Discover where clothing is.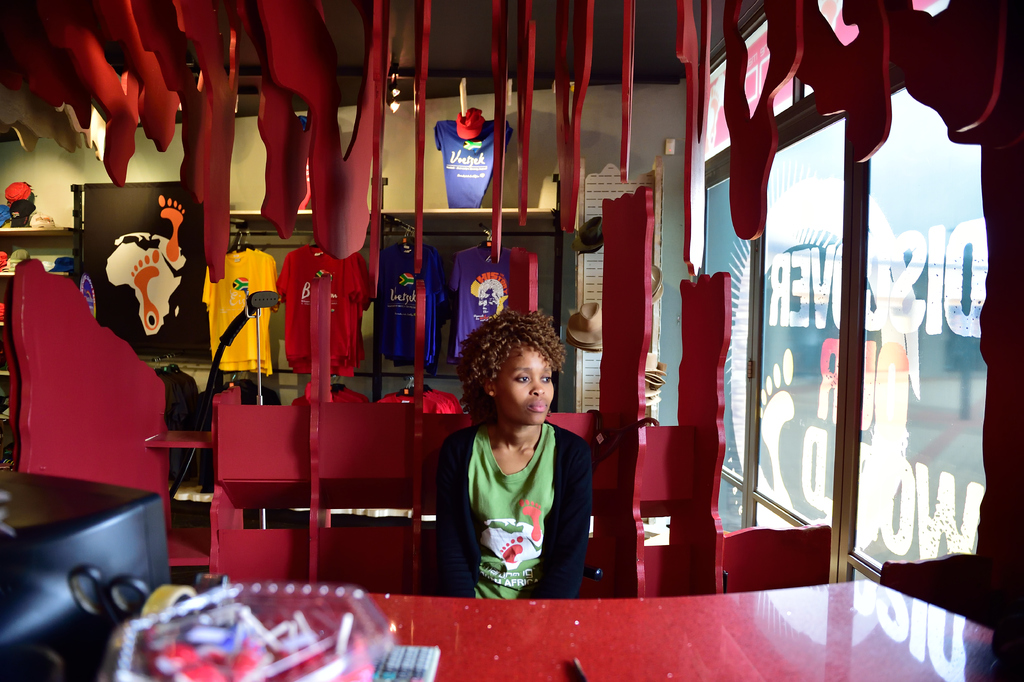
Discovered at left=378, top=390, right=459, bottom=414.
